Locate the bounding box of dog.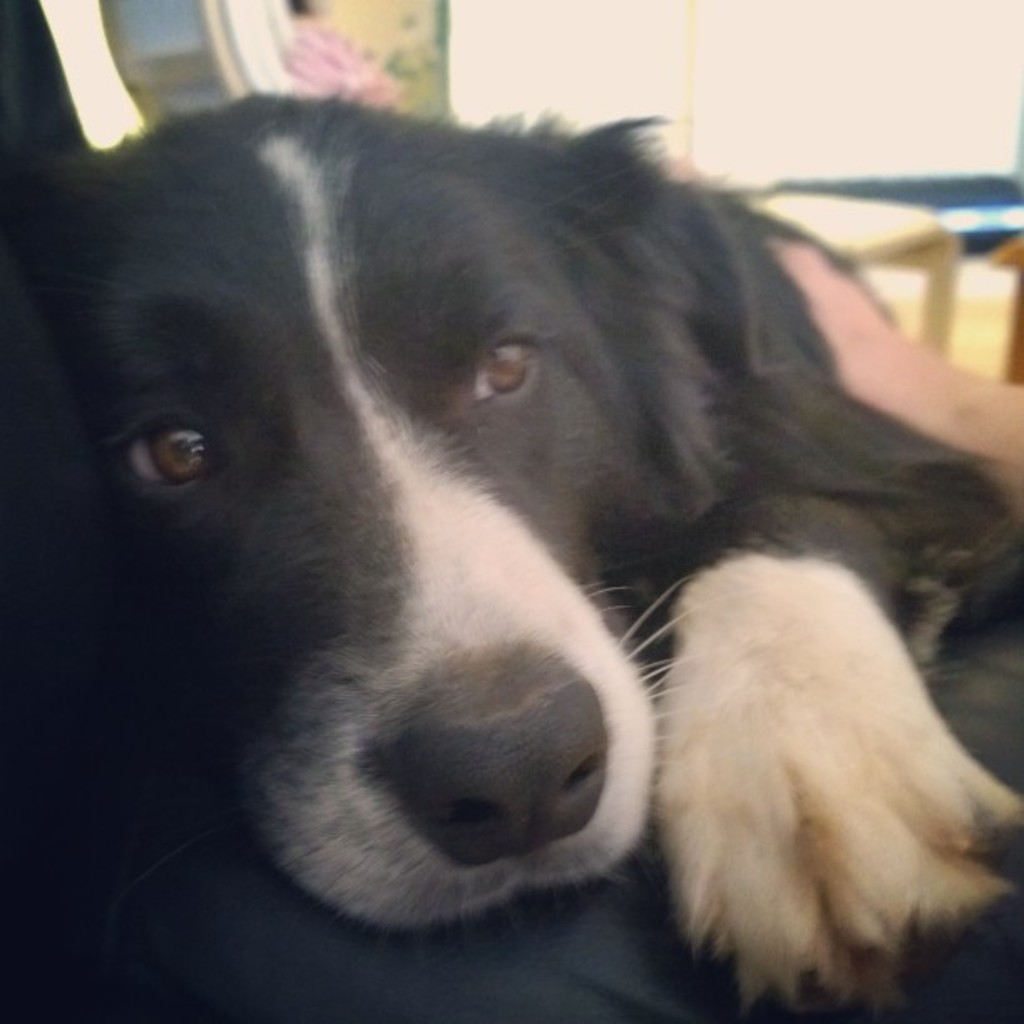
Bounding box: (0, 82, 1022, 1022).
